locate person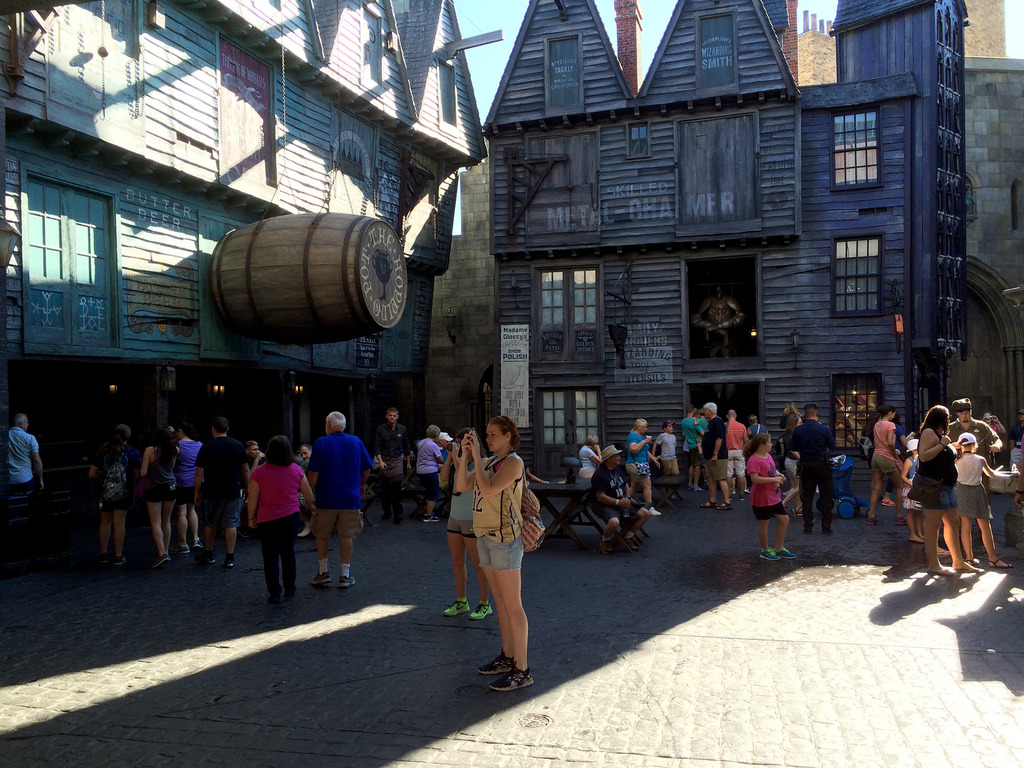
(236, 435, 298, 602)
